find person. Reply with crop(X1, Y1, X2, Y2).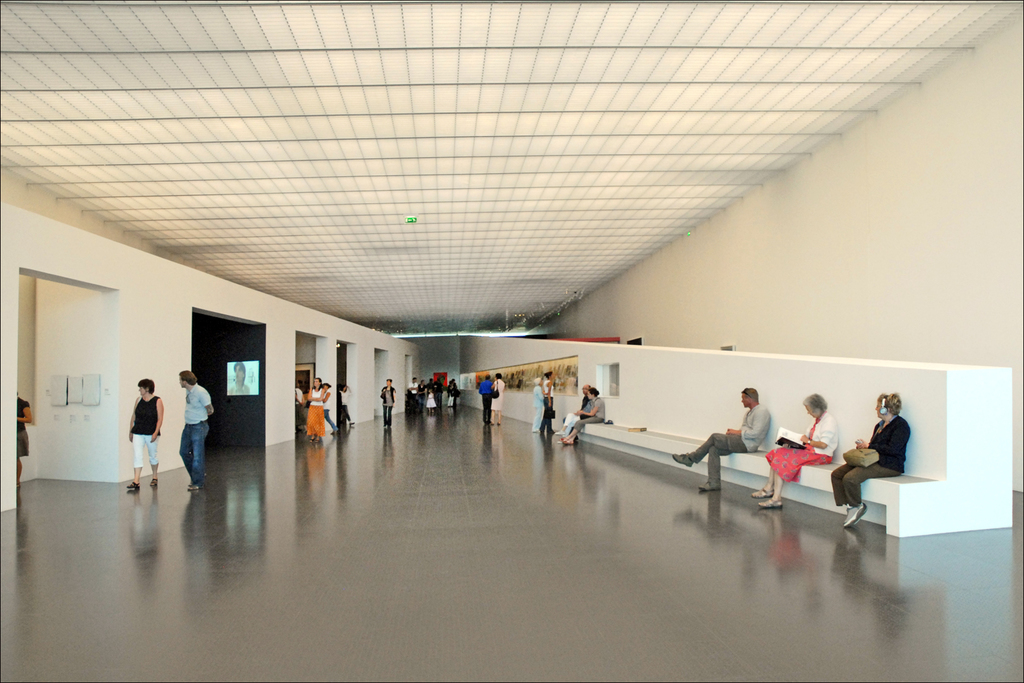
crop(673, 388, 776, 499).
